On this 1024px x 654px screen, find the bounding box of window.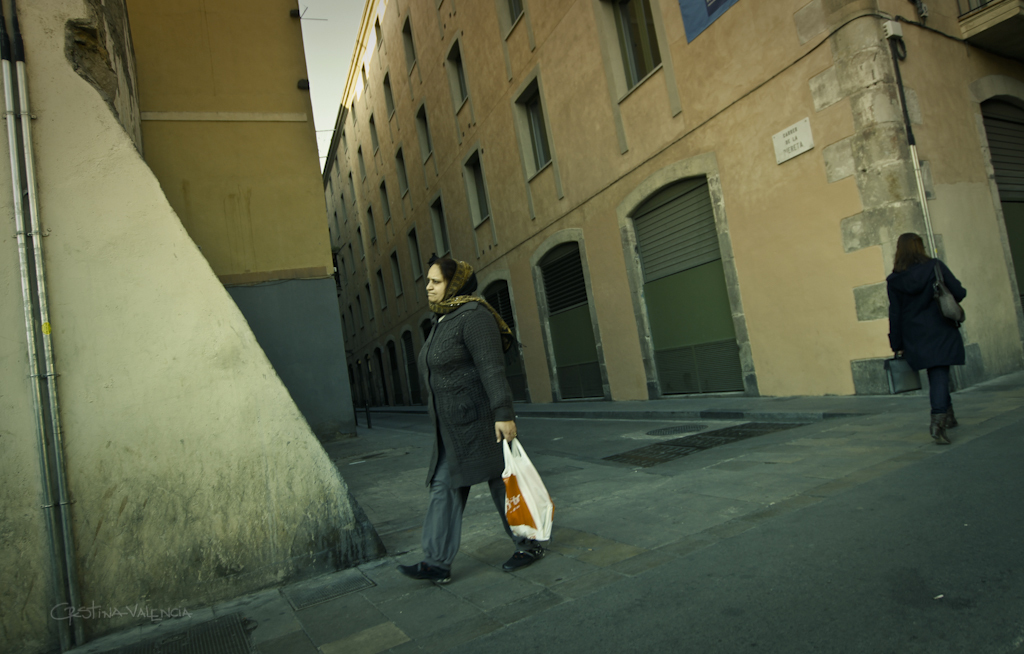
Bounding box: BBox(602, 0, 659, 83).
